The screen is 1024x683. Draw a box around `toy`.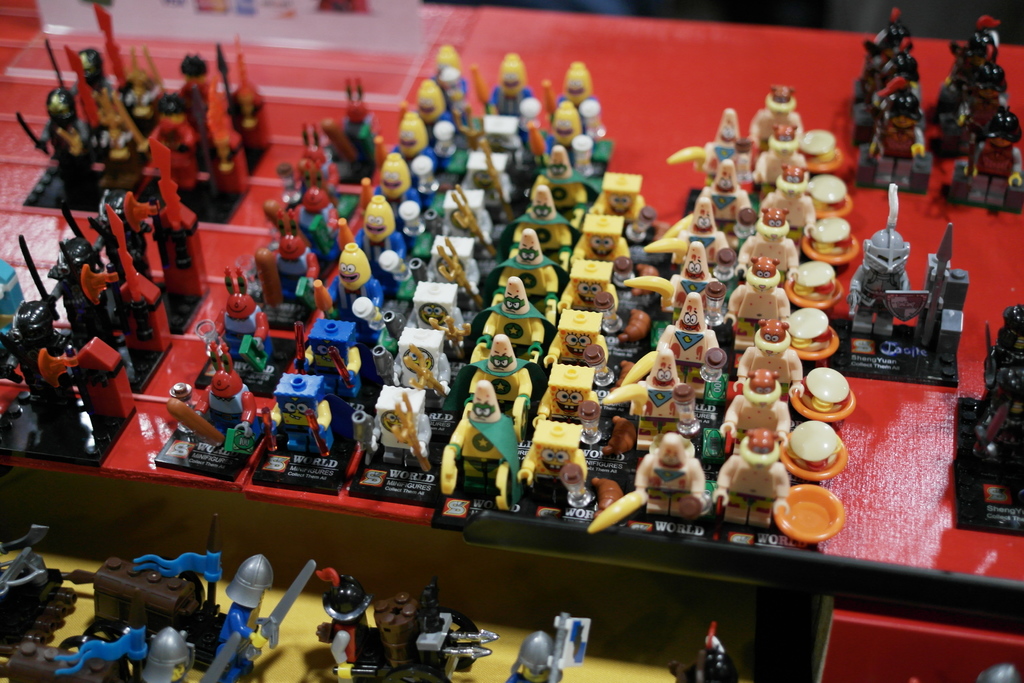
l=504, t=613, r=591, b=682.
